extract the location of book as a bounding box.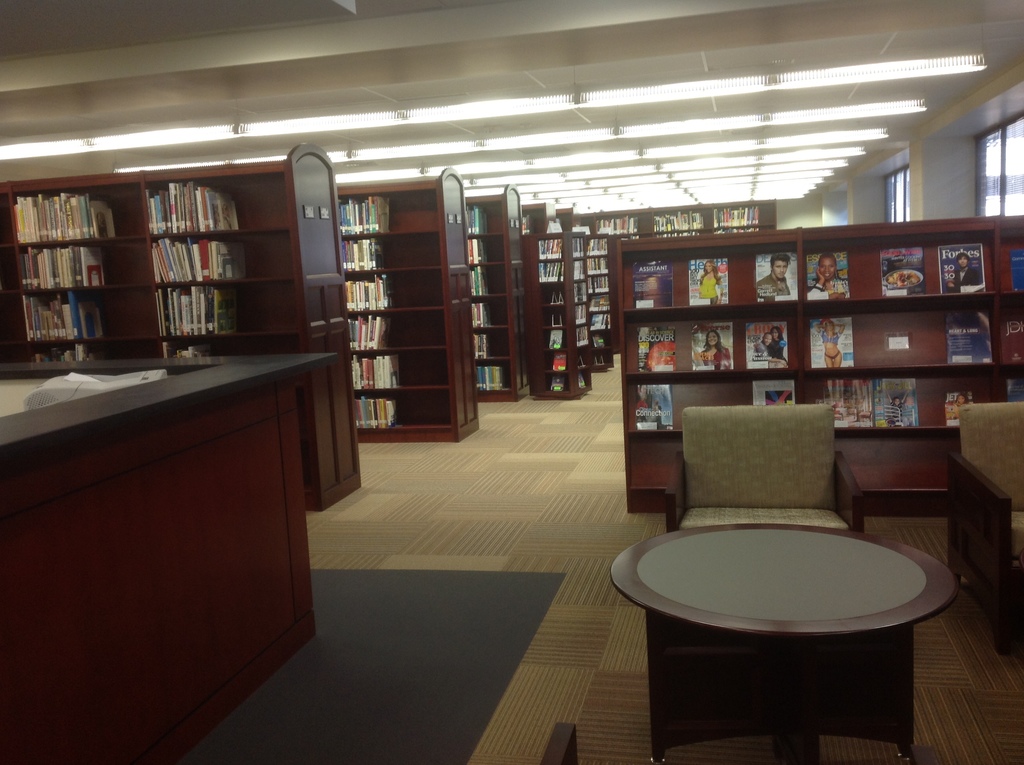
l=872, t=378, r=920, b=426.
